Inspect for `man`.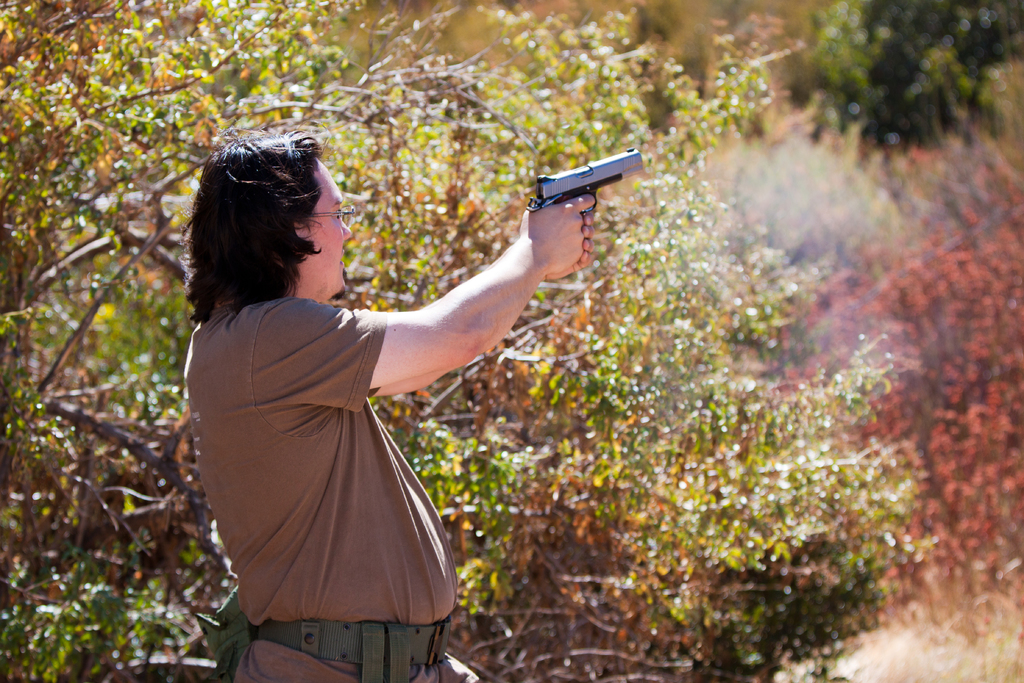
Inspection: left=154, top=120, right=655, bottom=649.
